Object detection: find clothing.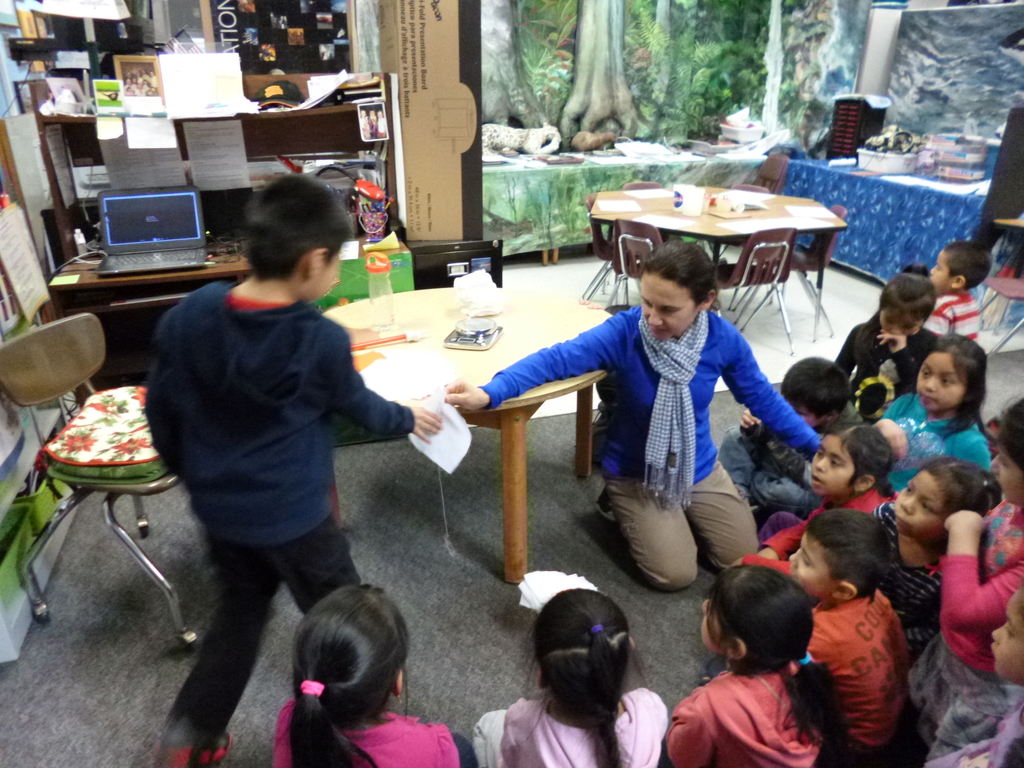
(left=661, top=669, right=826, bottom=767).
